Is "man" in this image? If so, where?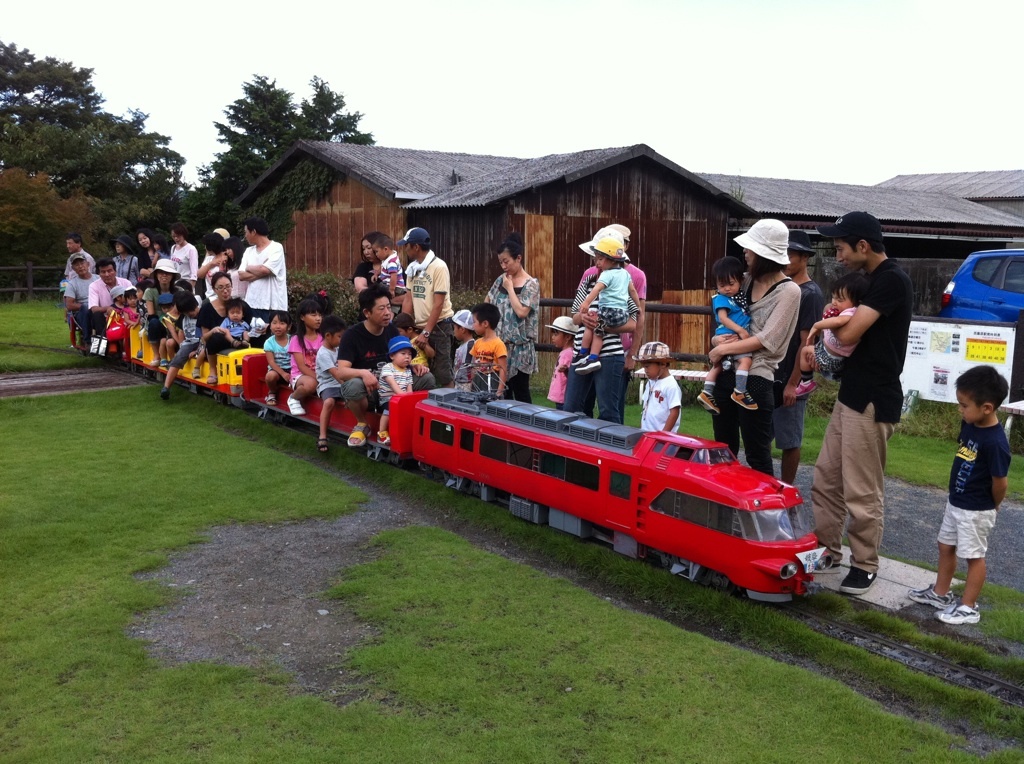
Yes, at l=233, t=215, r=288, b=327.
